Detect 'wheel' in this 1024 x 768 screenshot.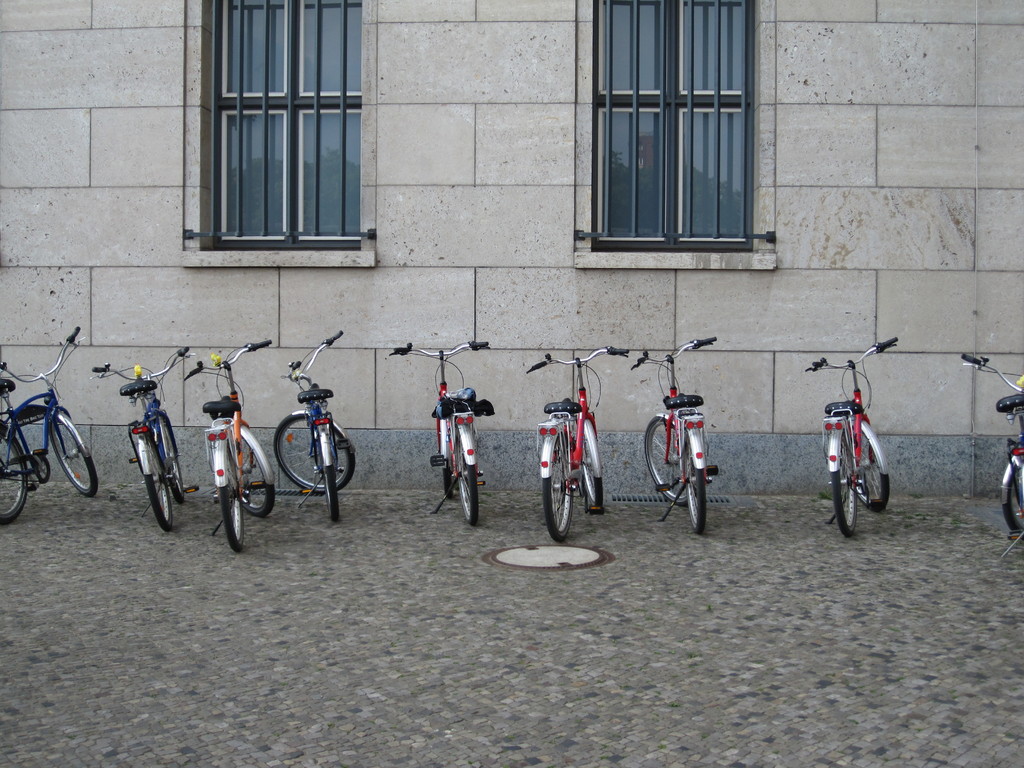
Detection: box=[221, 439, 245, 554].
